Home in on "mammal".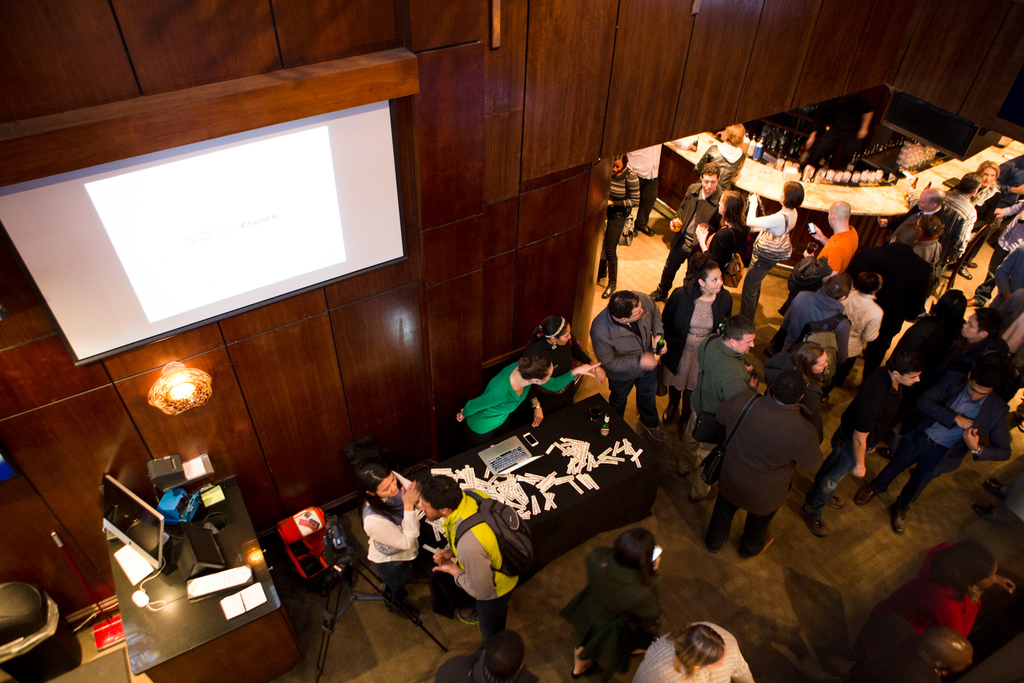
Homed in at detection(884, 286, 958, 392).
